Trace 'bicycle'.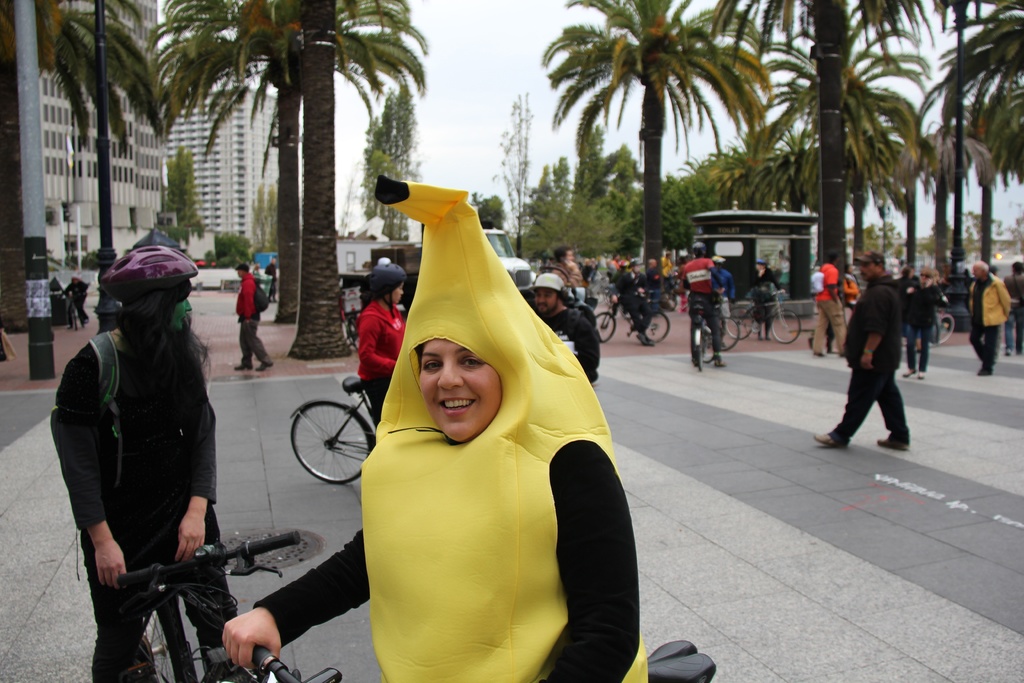
Traced to <bbox>204, 638, 717, 682</bbox>.
